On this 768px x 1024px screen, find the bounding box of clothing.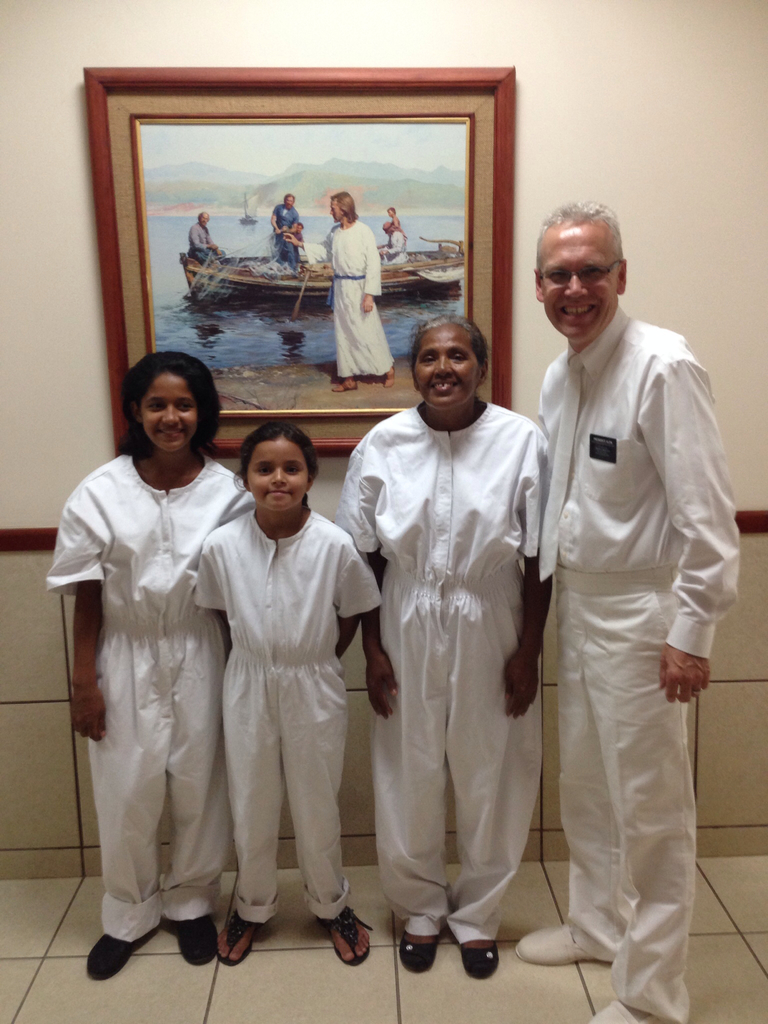
Bounding box: bbox=[191, 214, 225, 267].
